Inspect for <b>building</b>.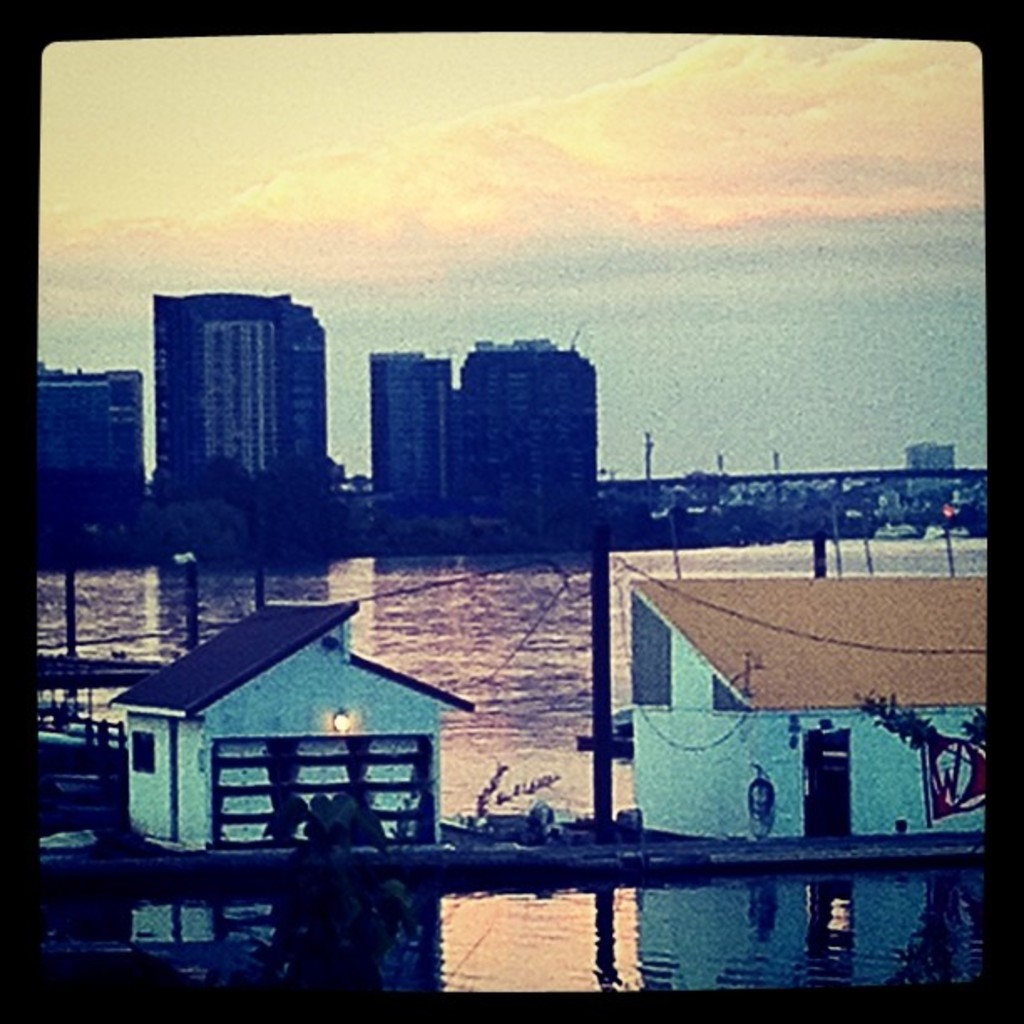
Inspection: crop(365, 331, 602, 537).
